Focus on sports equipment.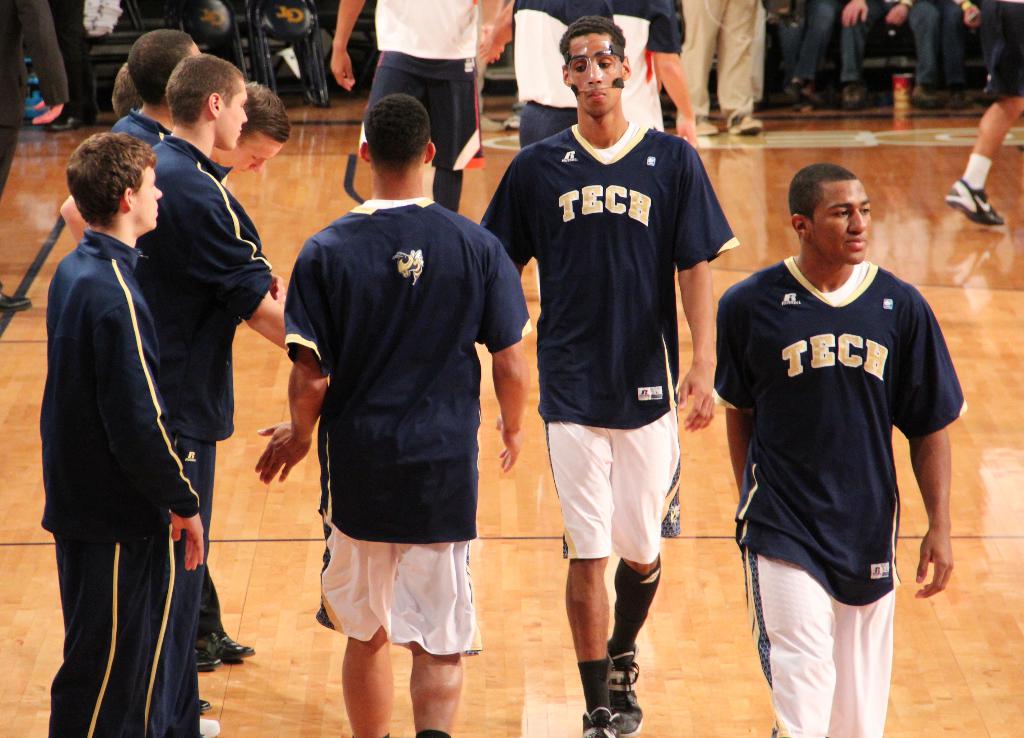
Focused at x1=607, y1=641, x2=641, y2=737.
